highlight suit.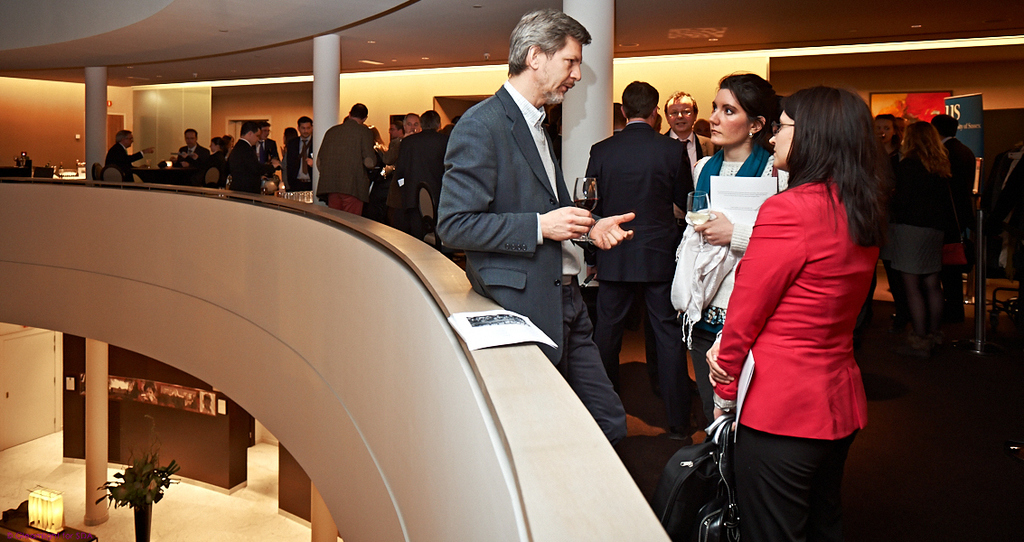
Highlighted region: (left=424, top=49, right=578, bottom=317).
